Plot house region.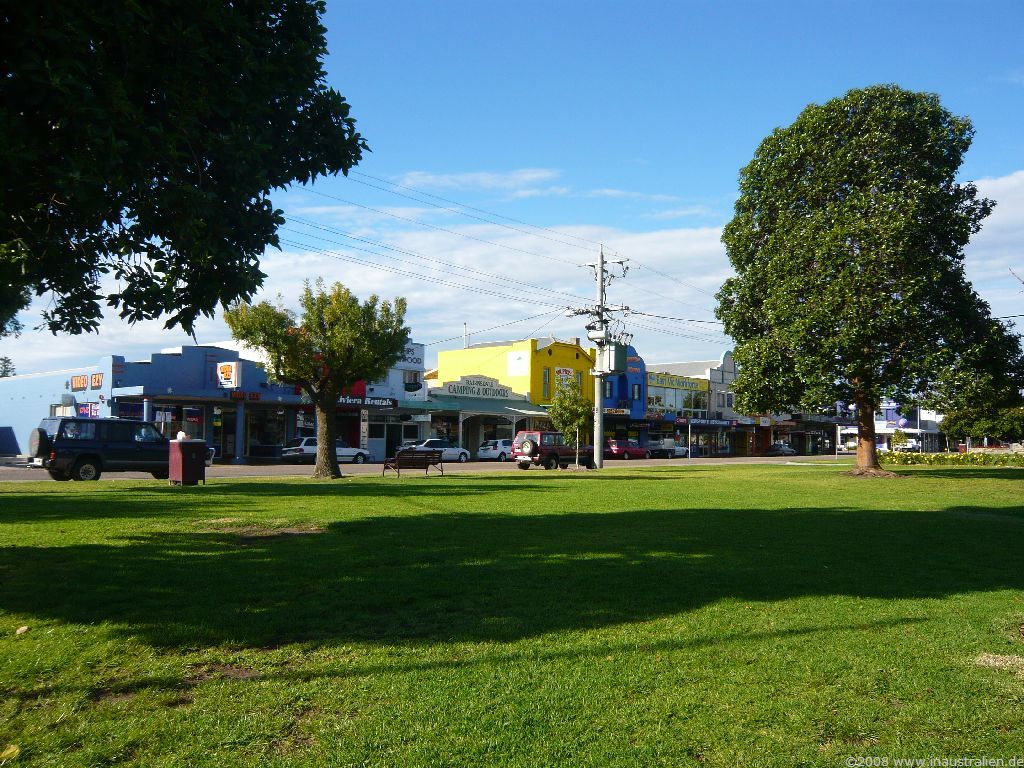
Plotted at detection(428, 369, 546, 457).
